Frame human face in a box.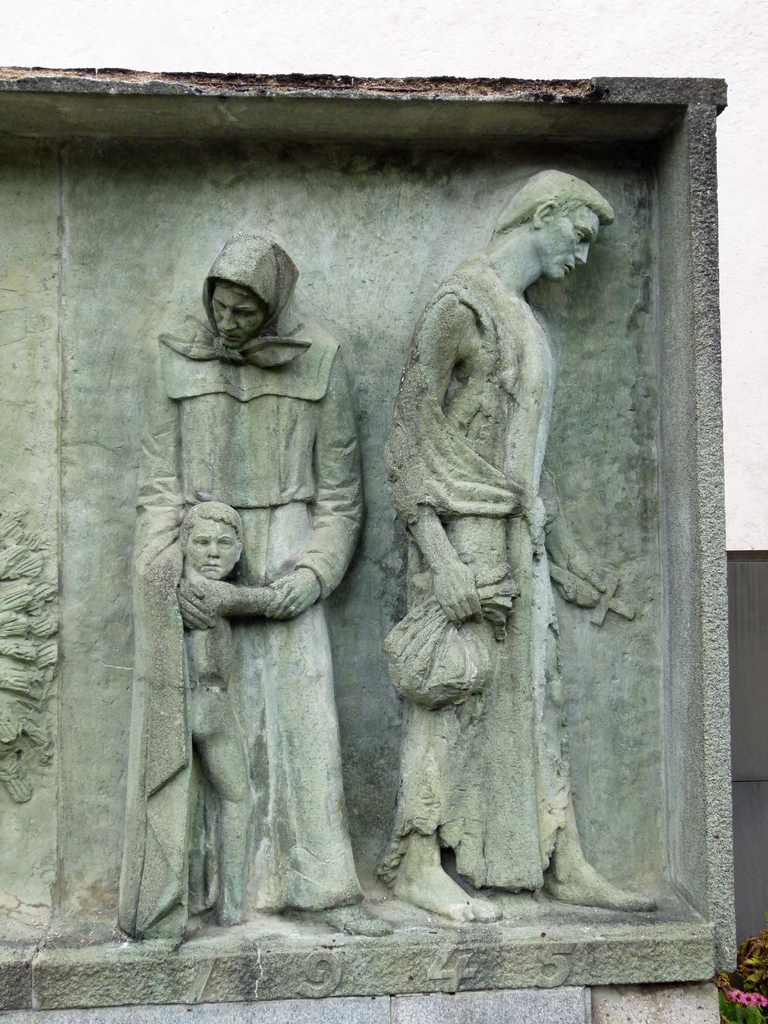
{"left": 547, "top": 206, "right": 605, "bottom": 273}.
